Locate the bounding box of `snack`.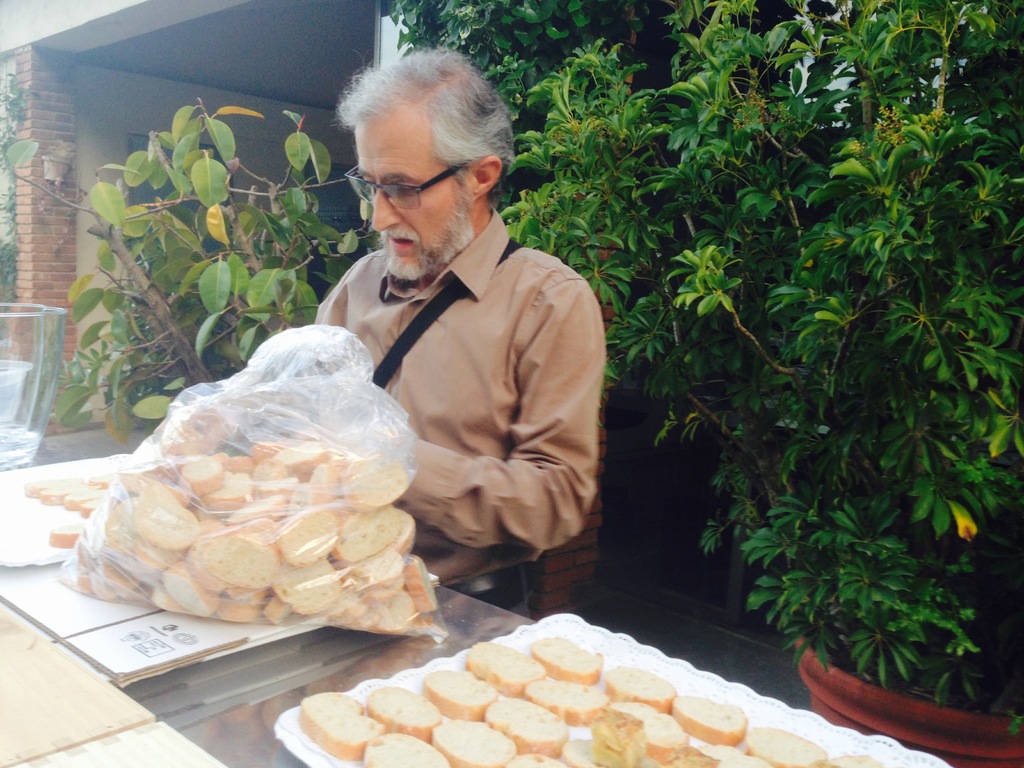
Bounding box: [361,733,454,767].
